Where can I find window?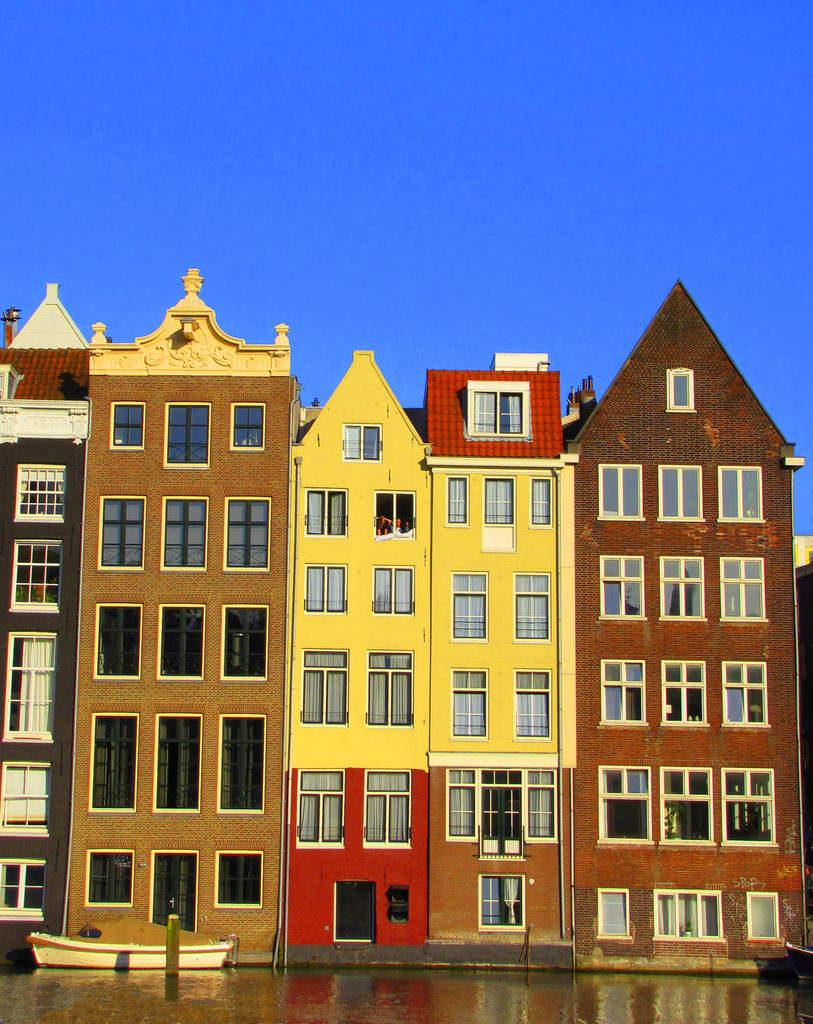
You can find it at bbox=[367, 650, 416, 728].
